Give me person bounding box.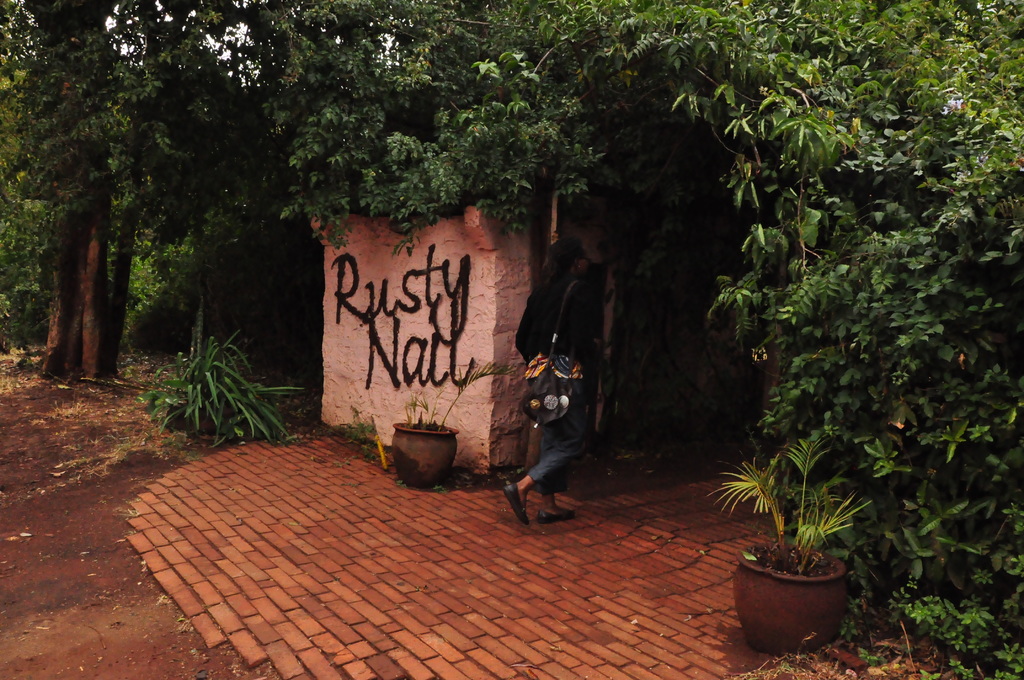
l=527, t=277, r=604, b=525.
